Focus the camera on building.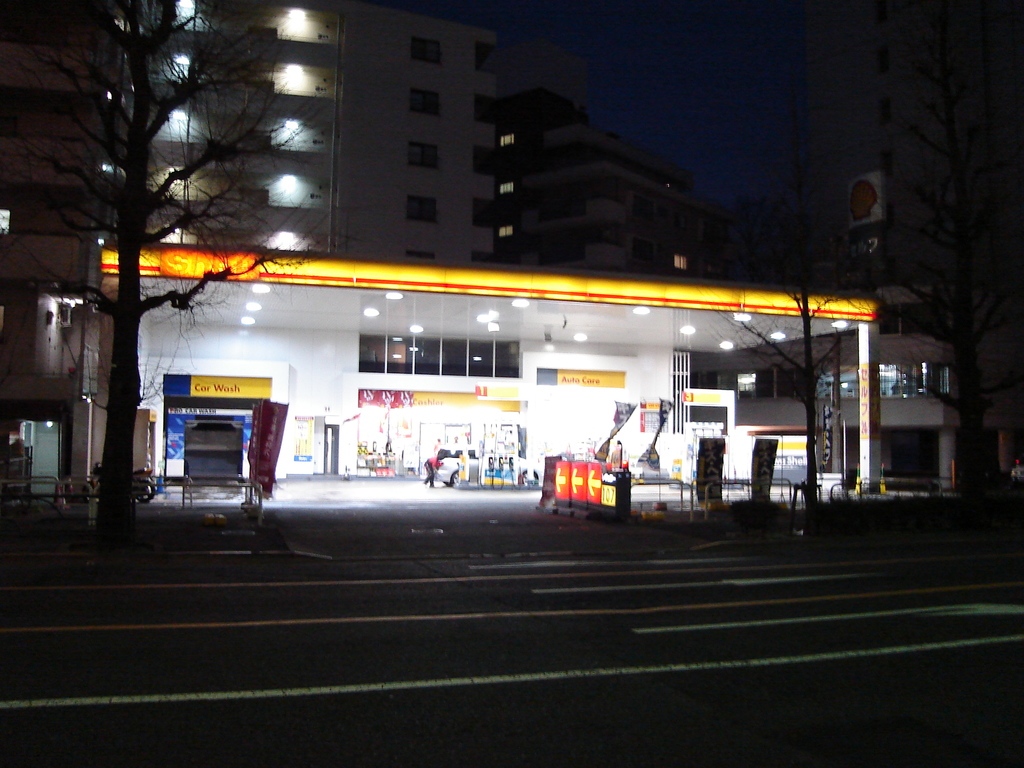
Focus region: <box>0,0,102,484</box>.
